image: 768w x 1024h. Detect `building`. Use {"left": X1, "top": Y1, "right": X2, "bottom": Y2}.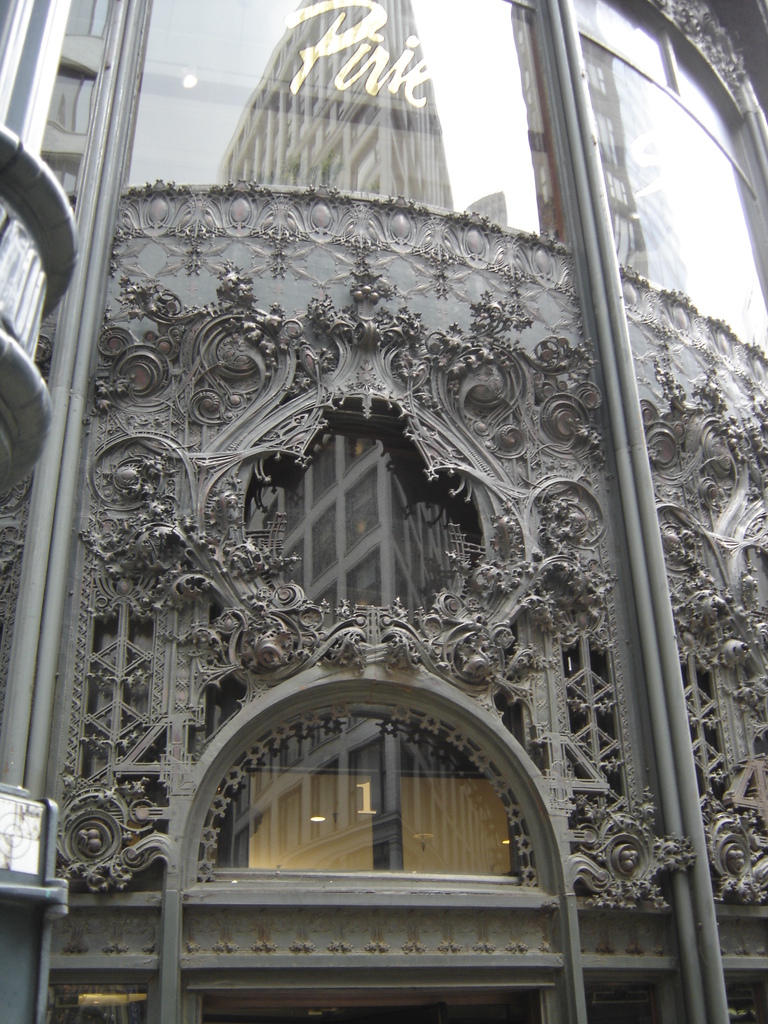
{"left": 0, "top": 0, "right": 767, "bottom": 1023}.
